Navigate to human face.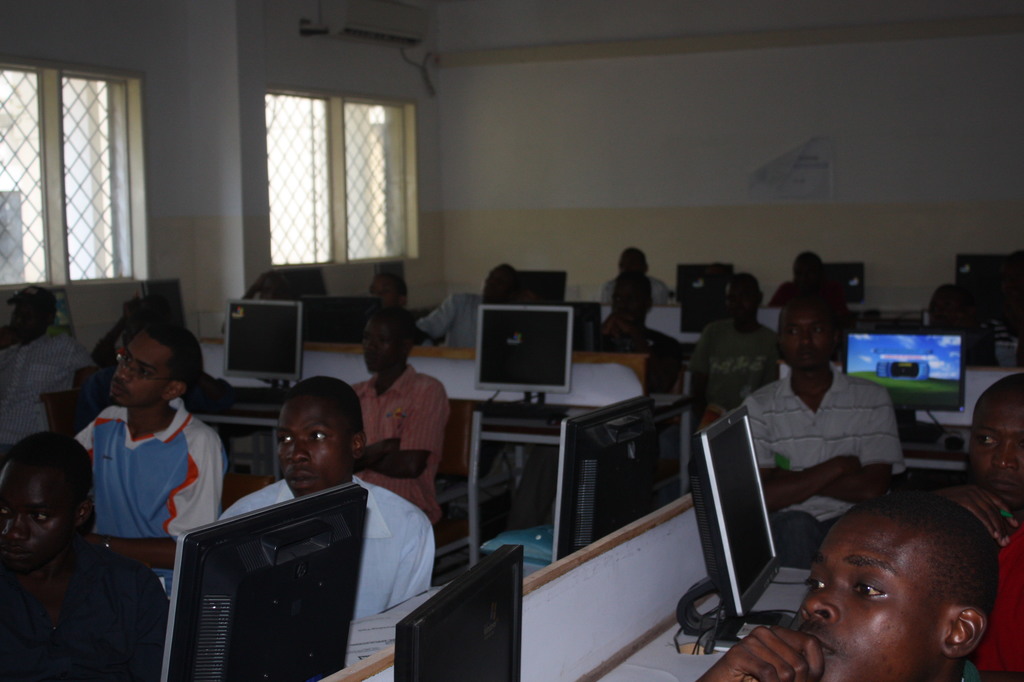
Navigation target: region(779, 303, 834, 372).
